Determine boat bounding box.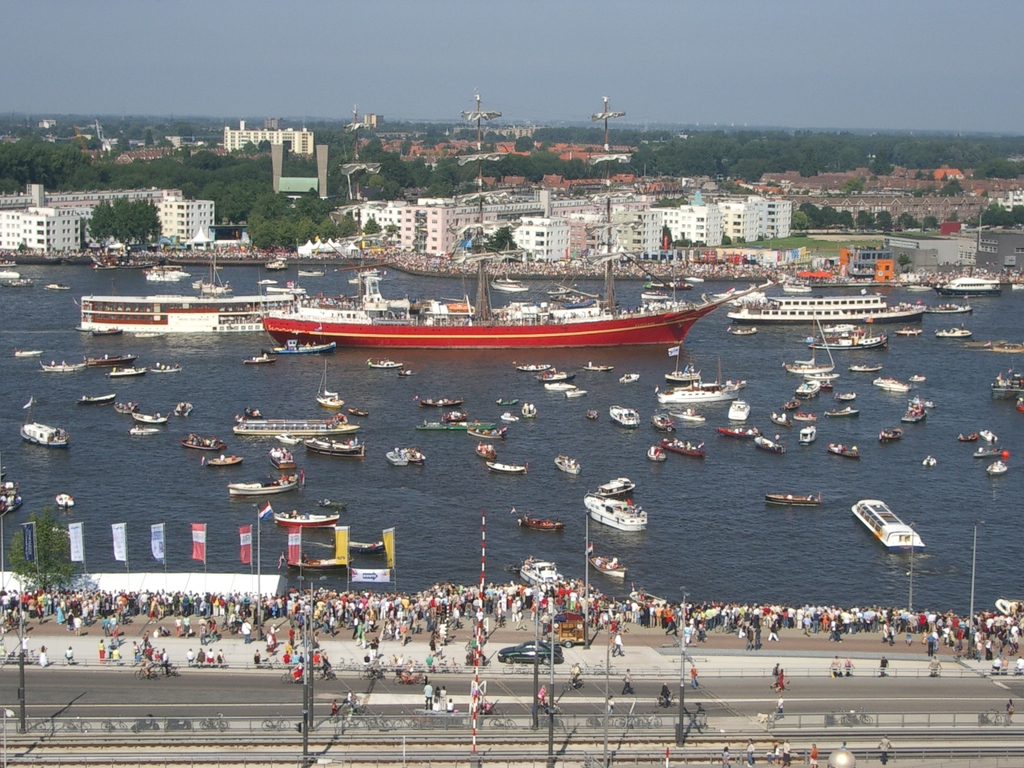
Determined: [469, 422, 502, 442].
